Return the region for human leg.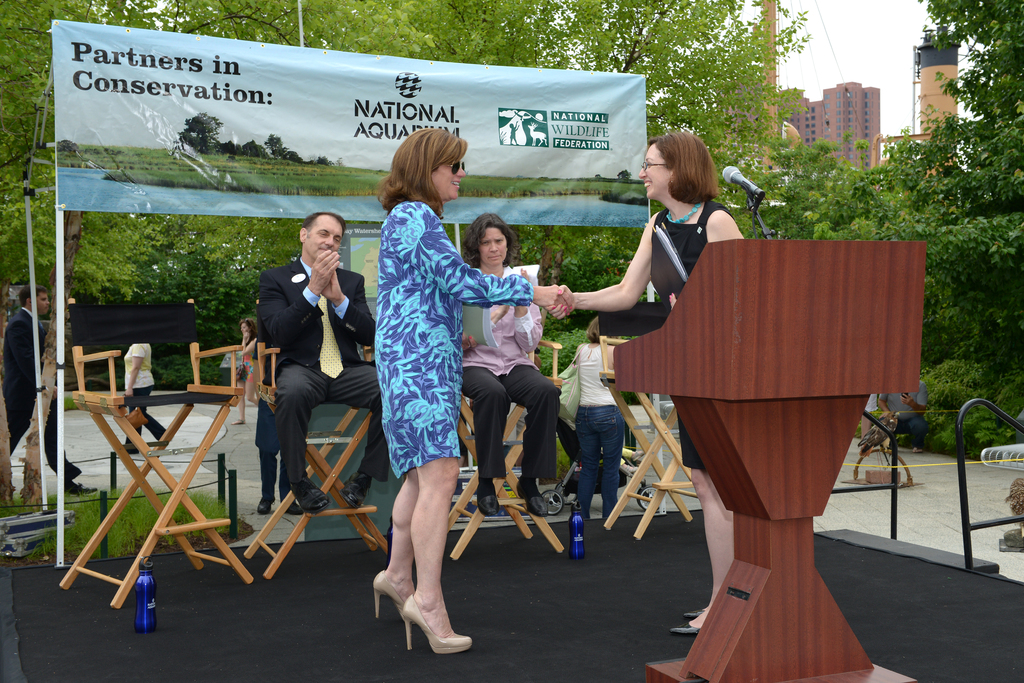
<region>365, 442, 422, 616</region>.
